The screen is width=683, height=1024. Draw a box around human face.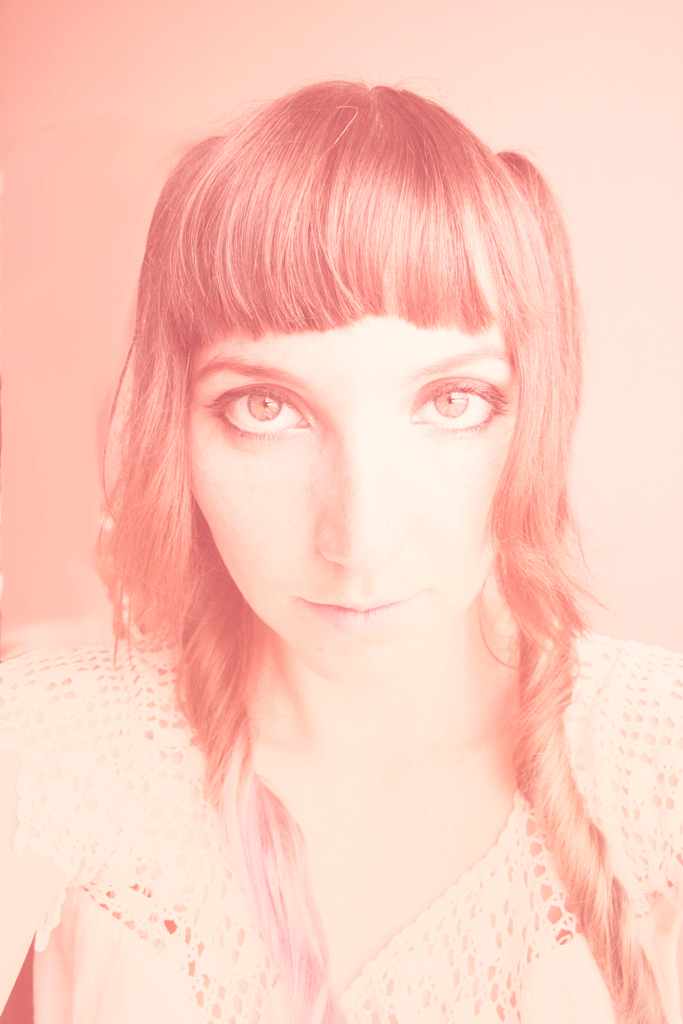
rect(183, 308, 514, 678).
